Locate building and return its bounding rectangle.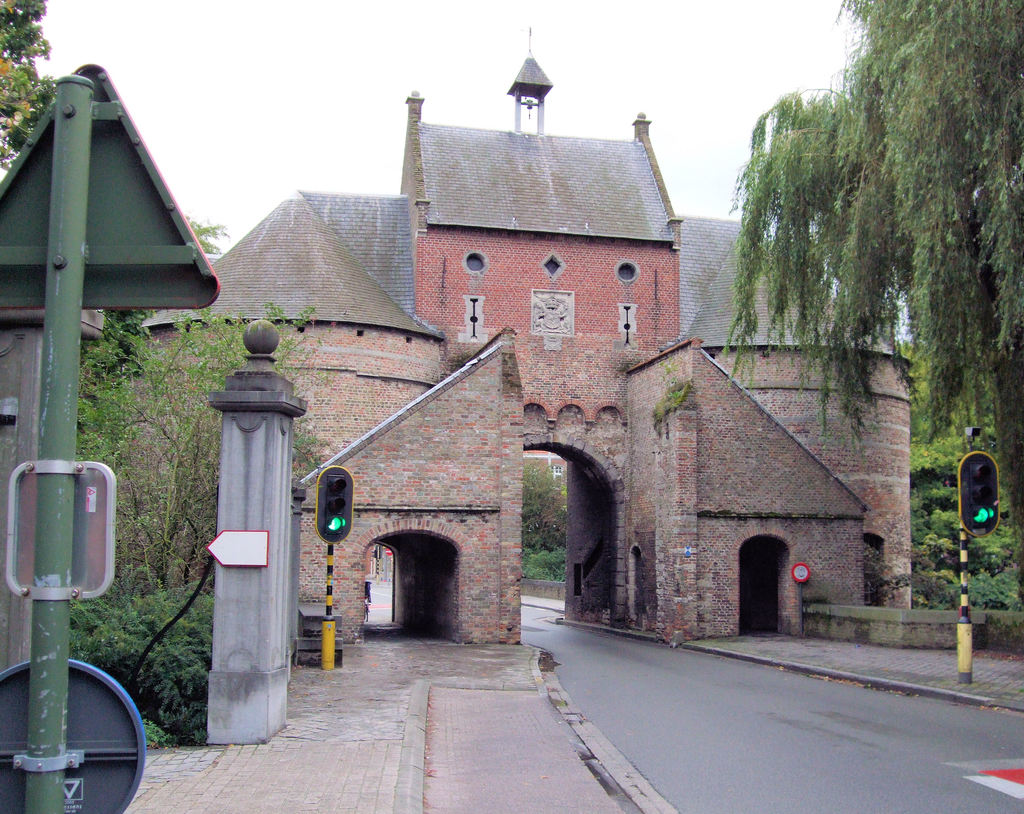
(117, 30, 914, 643).
